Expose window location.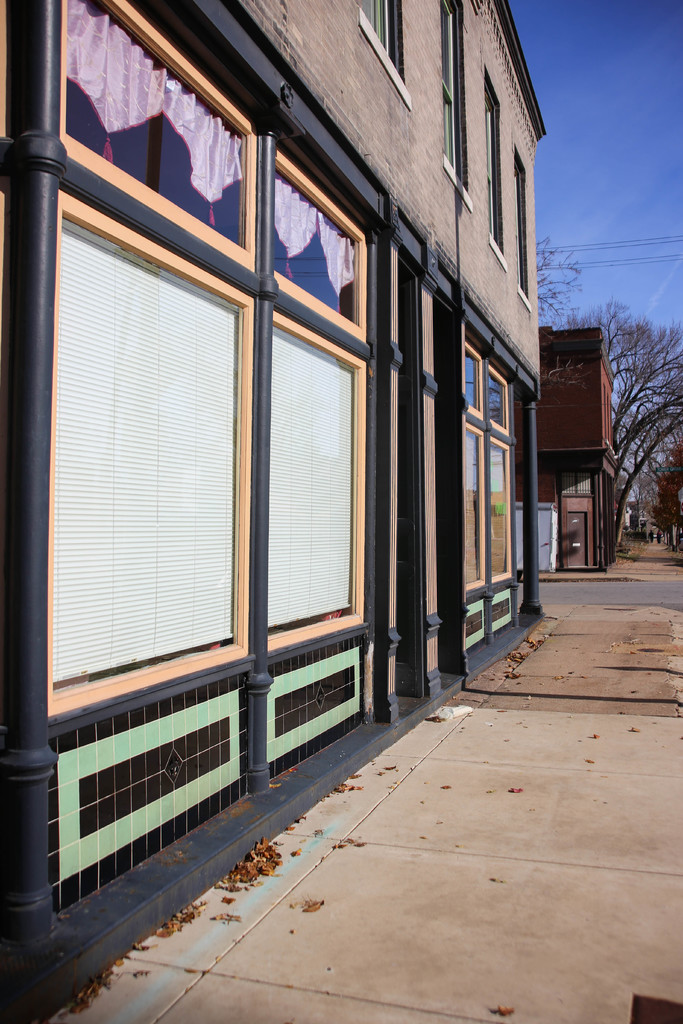
Exposed at left=439, top=0, right=464, bottom=180.
